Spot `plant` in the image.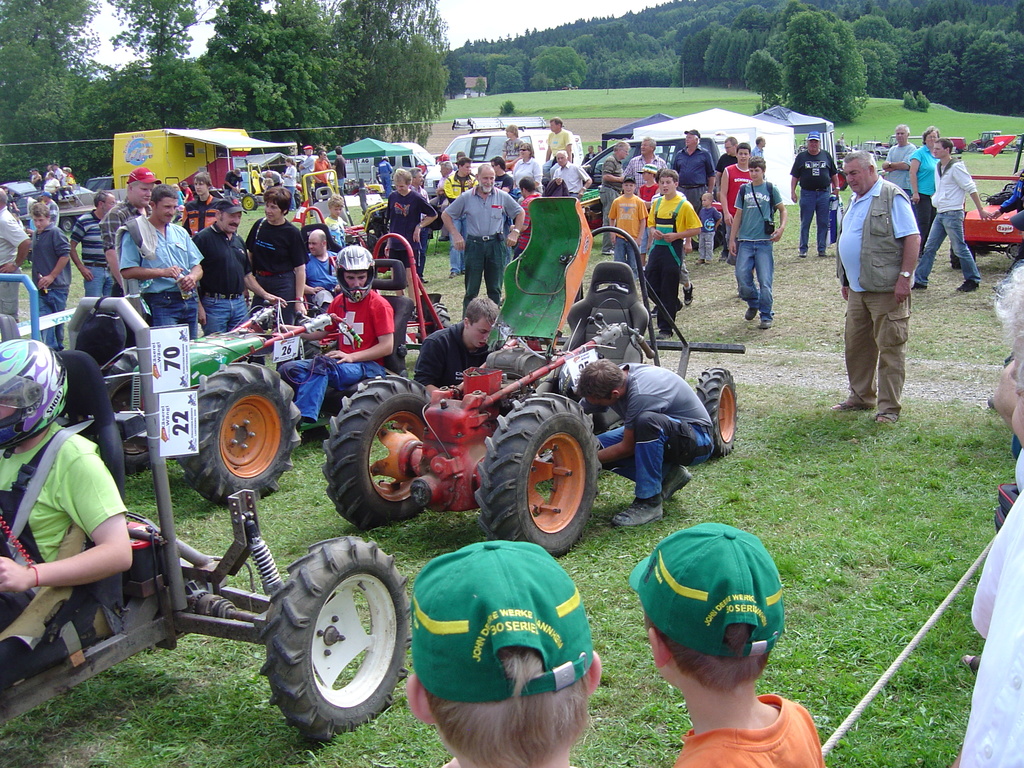
`plant` found at bbox(68, 260, 95, 307).
